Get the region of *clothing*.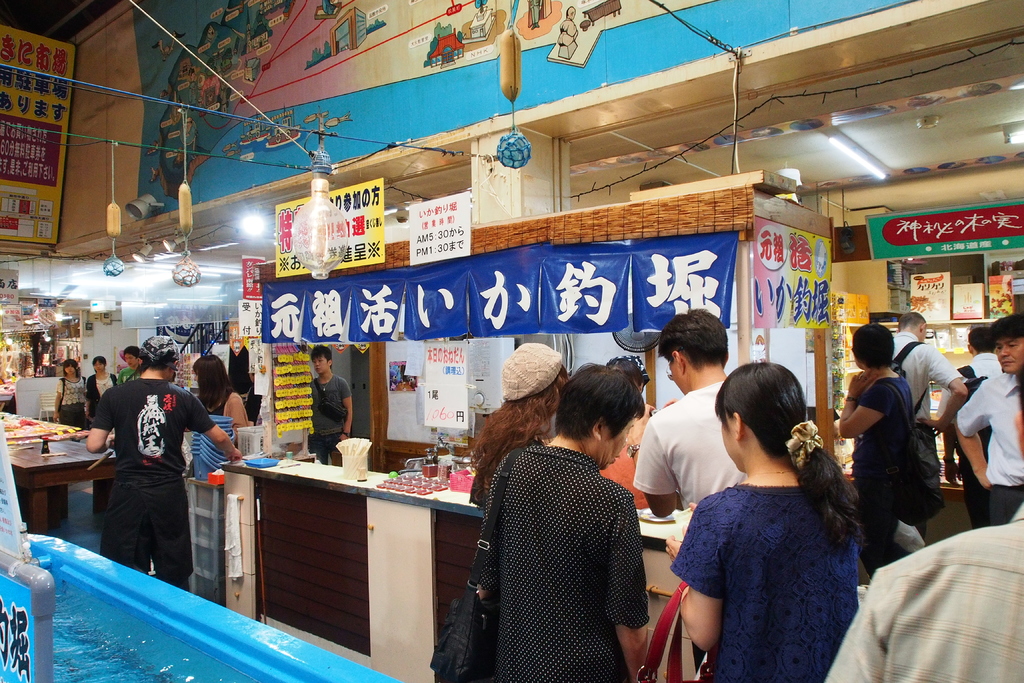
<region>937, 348, 1004, 527</region>.
